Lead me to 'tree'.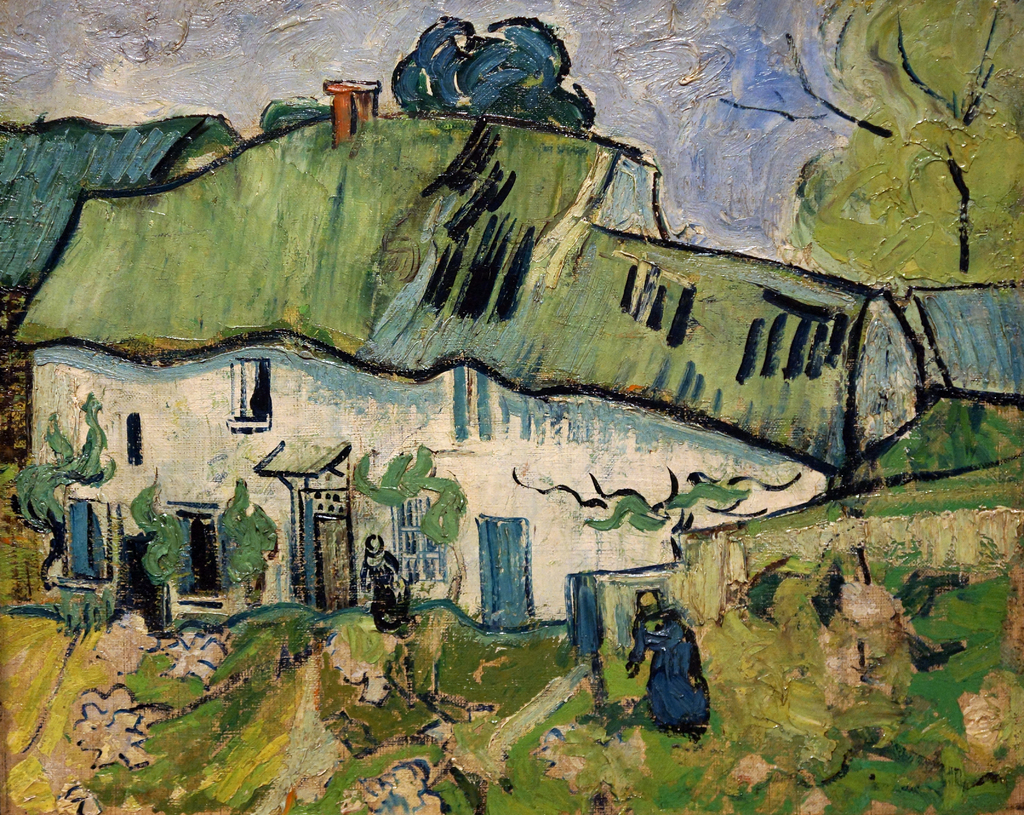
Lead to x1=717, y1=0, x2=1023, y2=273.
